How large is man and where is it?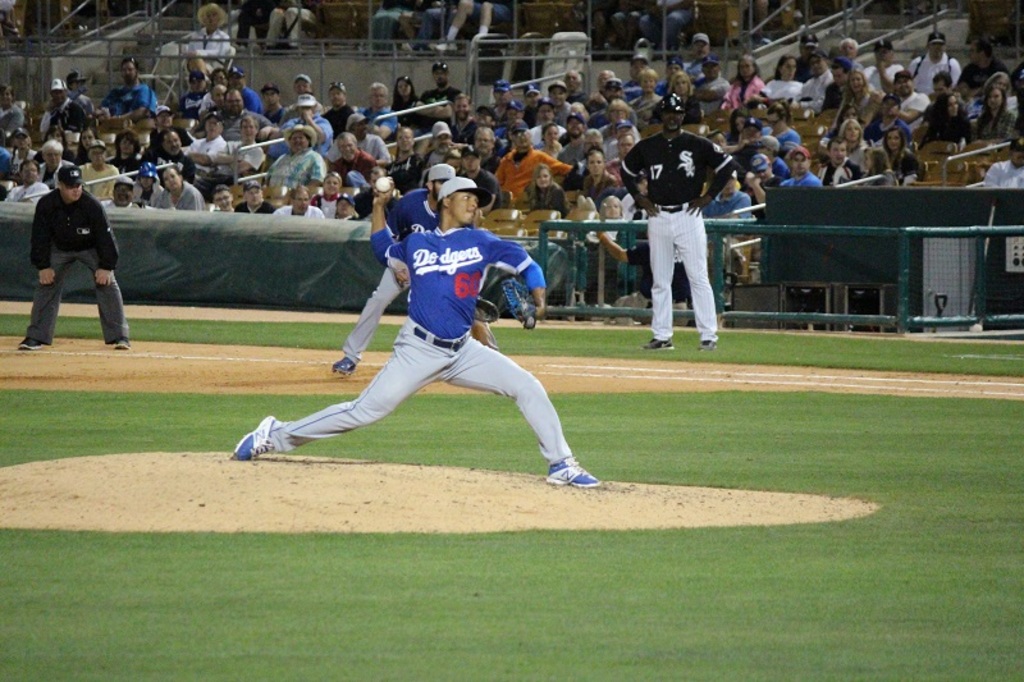
Bounding box: pyautogui.locateOnScreen(905, 35, 955, 84).
